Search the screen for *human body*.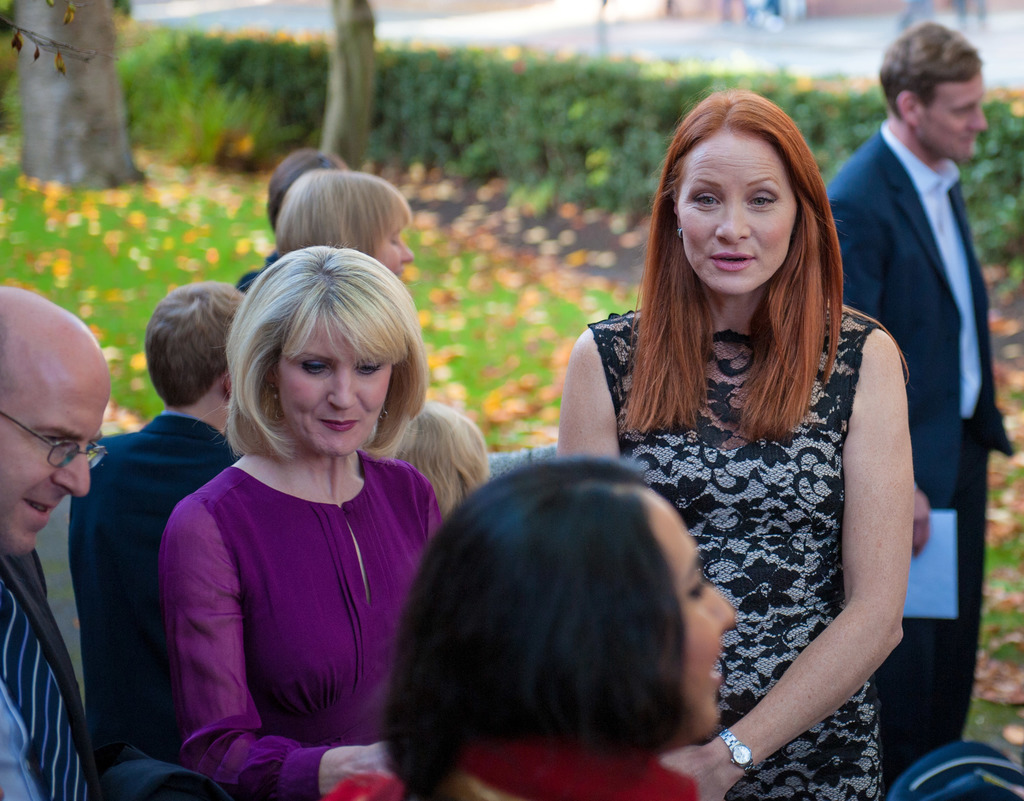
Found at {"x1": 160, "y1": 446, "x2": 445, "y2": 800}.
